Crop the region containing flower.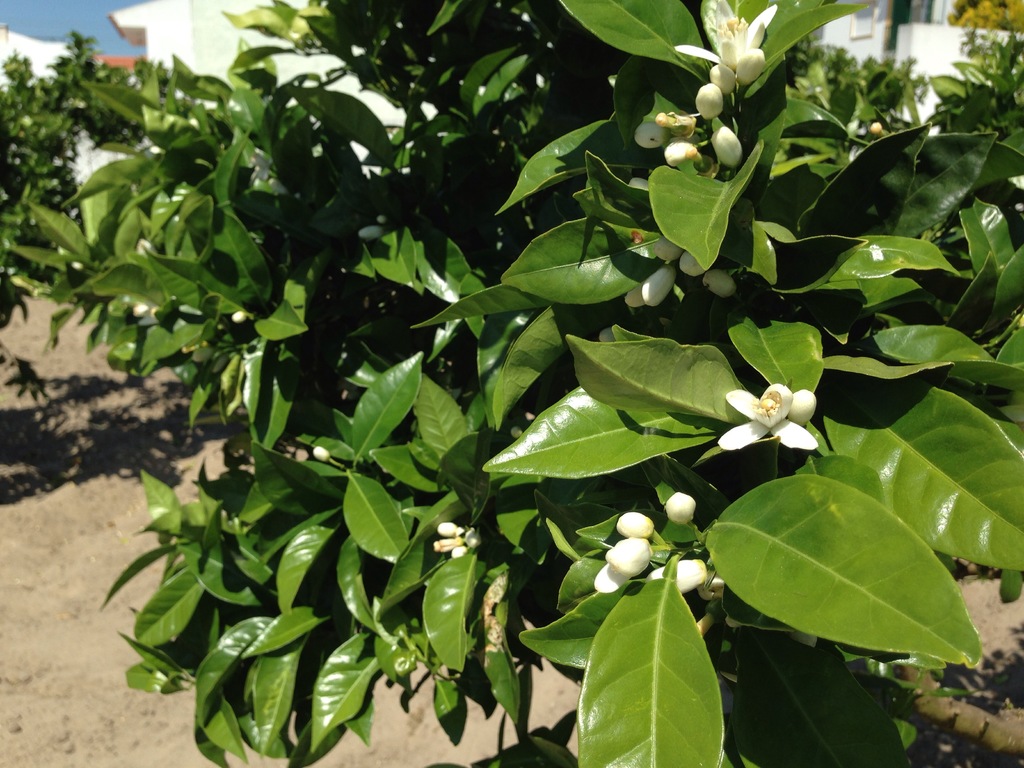
Crop region: <box>593,542,655,593</box>.
